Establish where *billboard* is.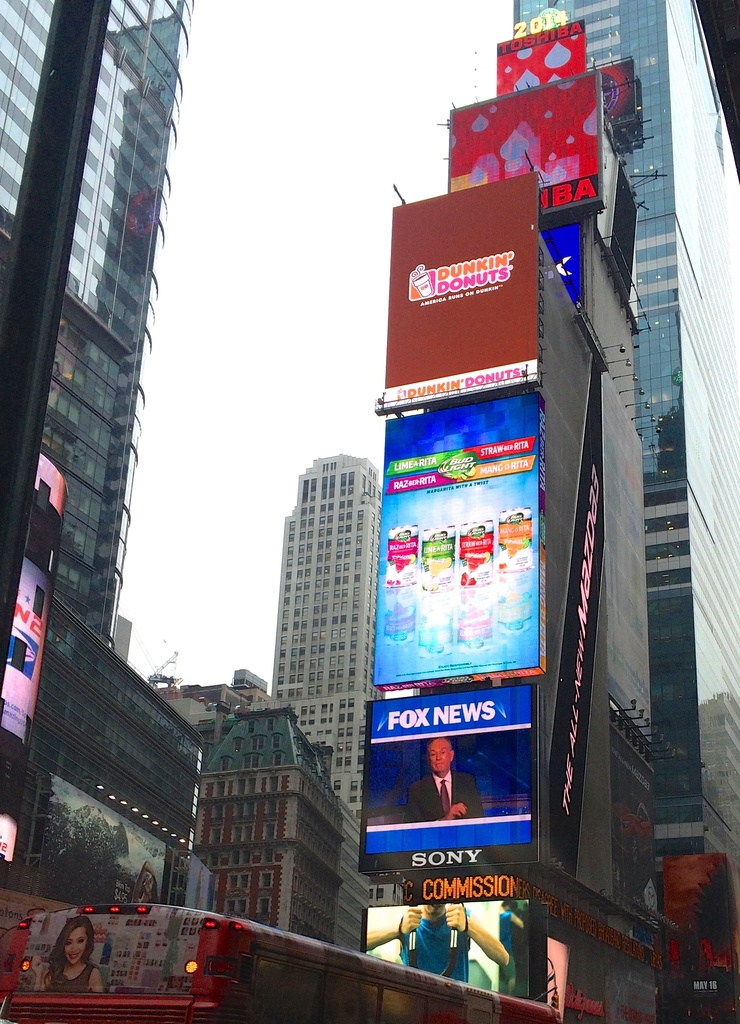
Established at bbox(598, 59, 642, 152).
